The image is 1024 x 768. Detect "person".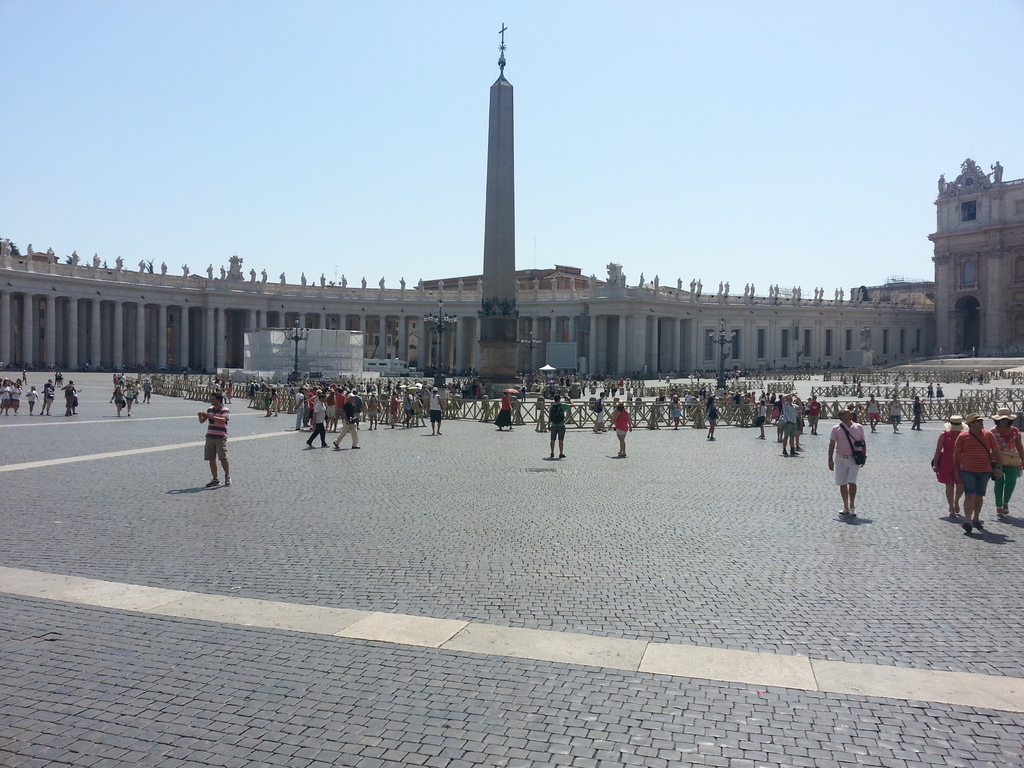
Detection: Rect(989, 157, 1004, 179).
